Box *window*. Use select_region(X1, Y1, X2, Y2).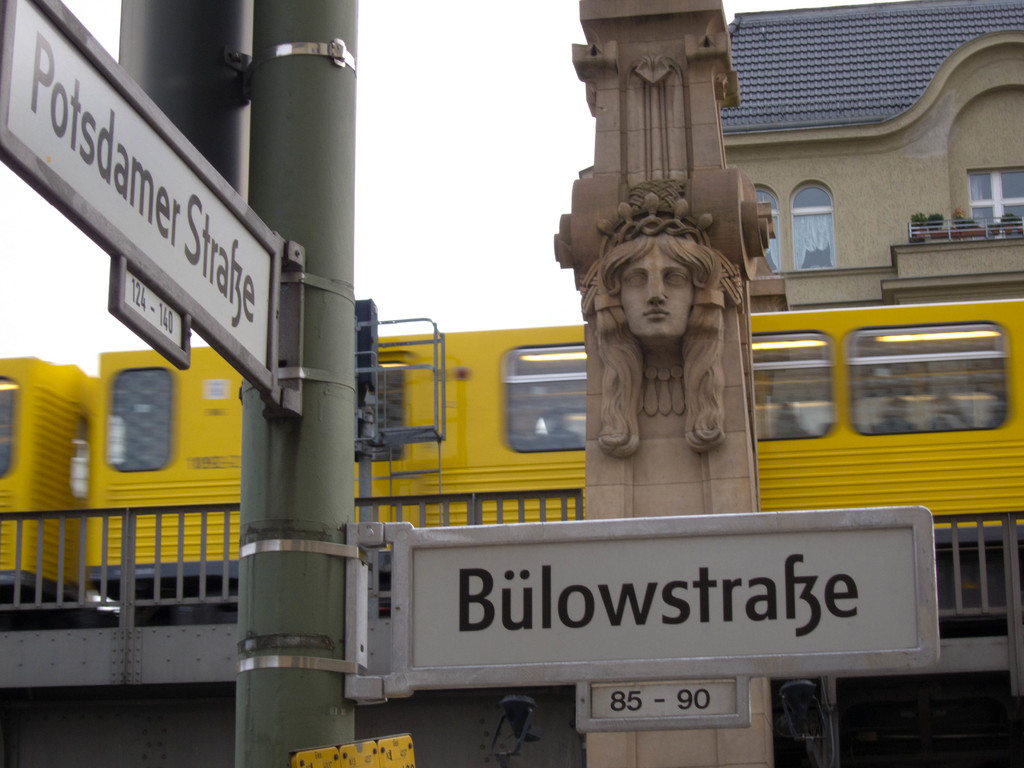
select_region(754, 183, 779, 276).
